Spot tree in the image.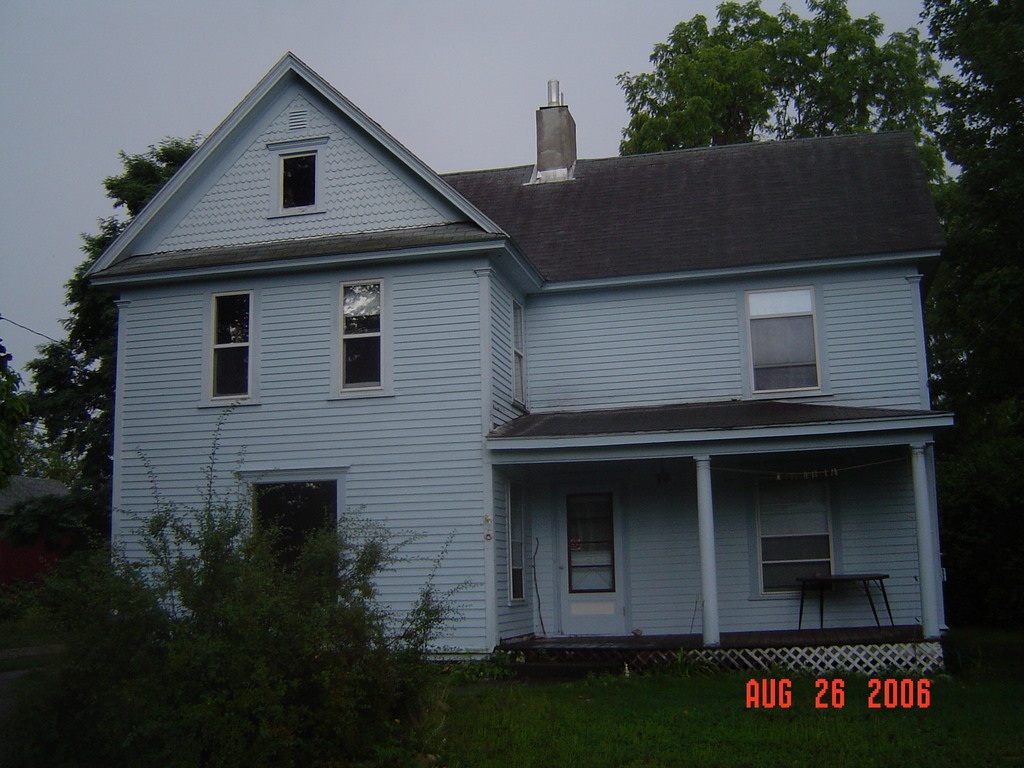
tree found at <bbox>9, 374, 484, 763</bbox>.
